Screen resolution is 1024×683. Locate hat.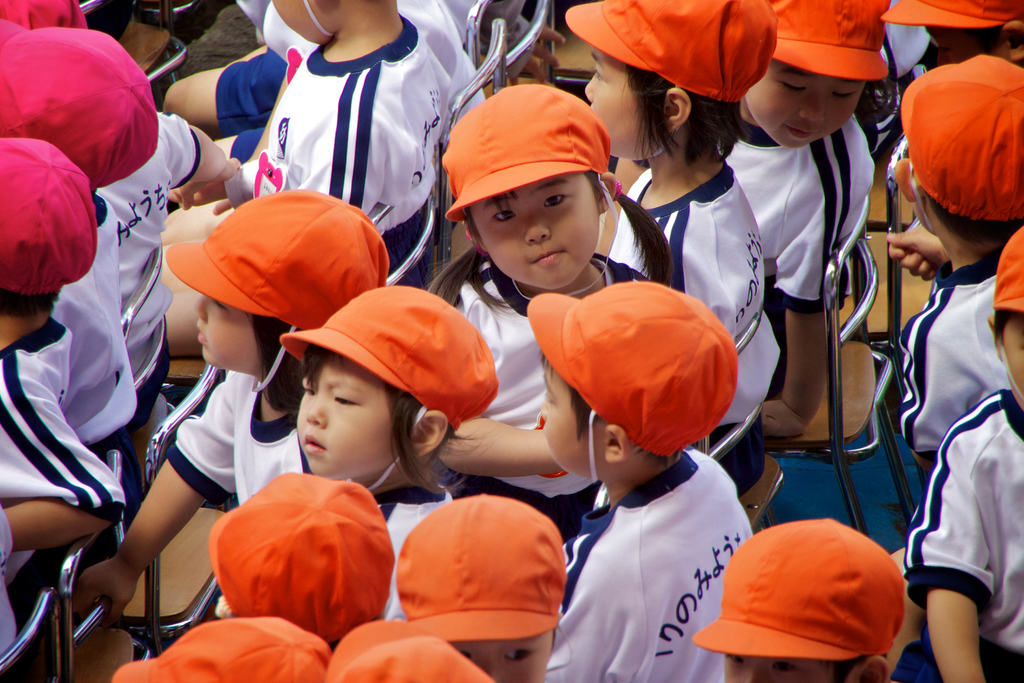
detection(0, 133, 97, 293).
